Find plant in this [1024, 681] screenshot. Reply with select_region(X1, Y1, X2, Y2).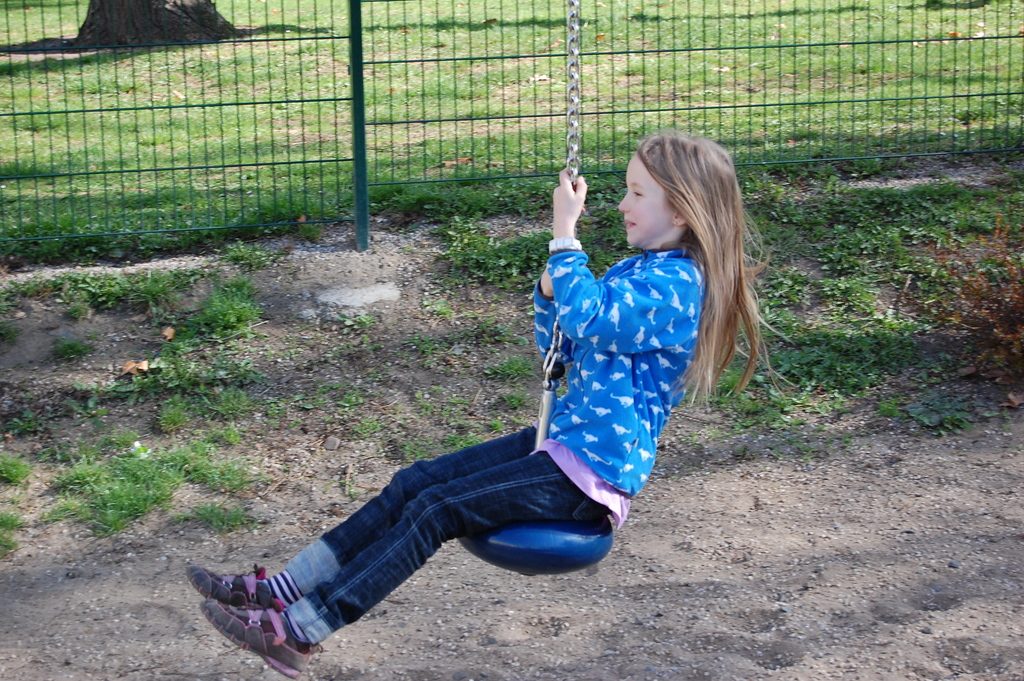
select_region(508, 352, 533, 376).
